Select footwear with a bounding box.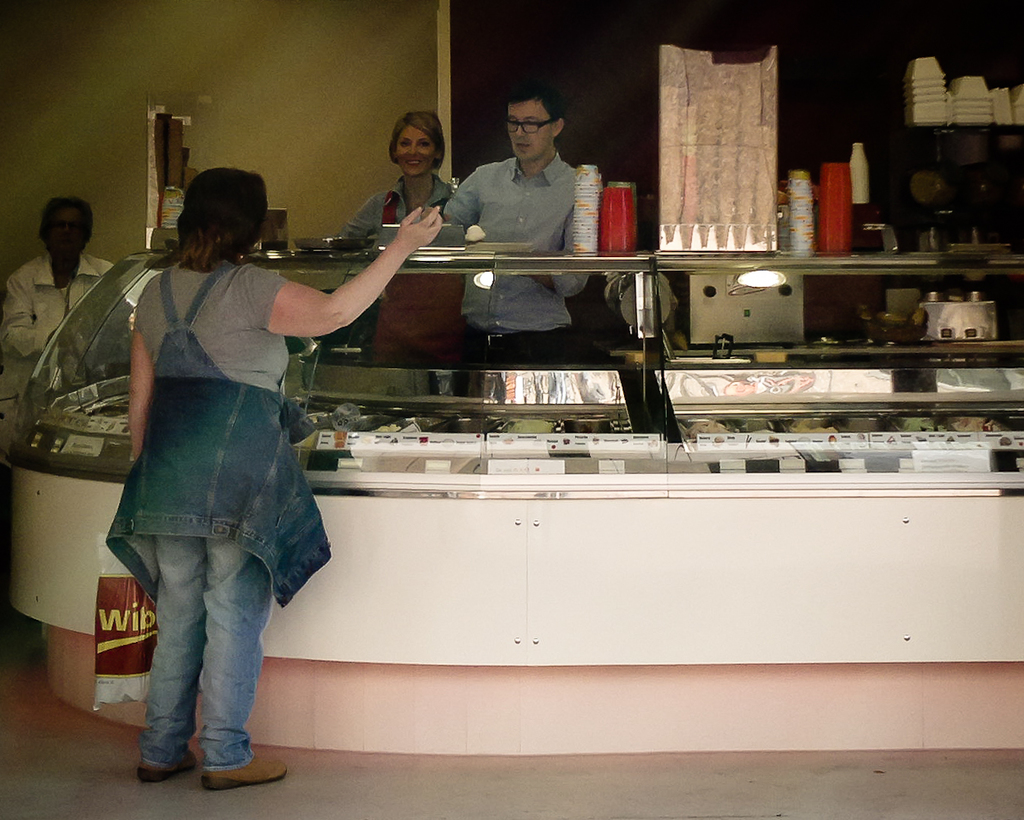
select_region(135, 756, 198, 783).
